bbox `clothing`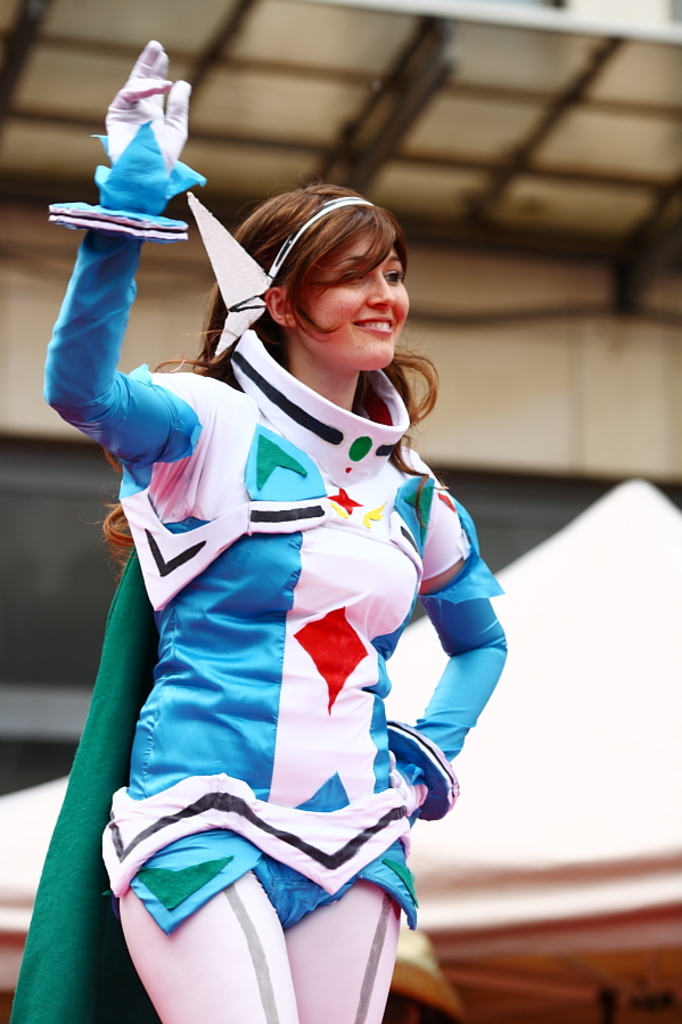
bbox=[0, 123, 512, 1023]
